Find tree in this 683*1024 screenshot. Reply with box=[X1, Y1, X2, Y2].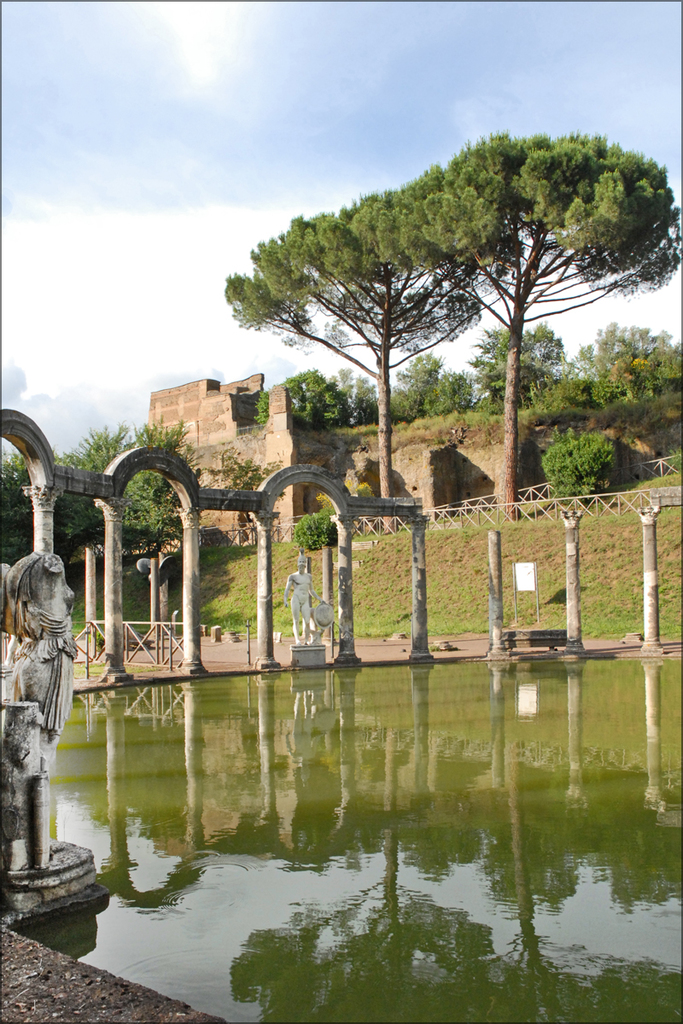
box=[290, 506, 333, 549].
